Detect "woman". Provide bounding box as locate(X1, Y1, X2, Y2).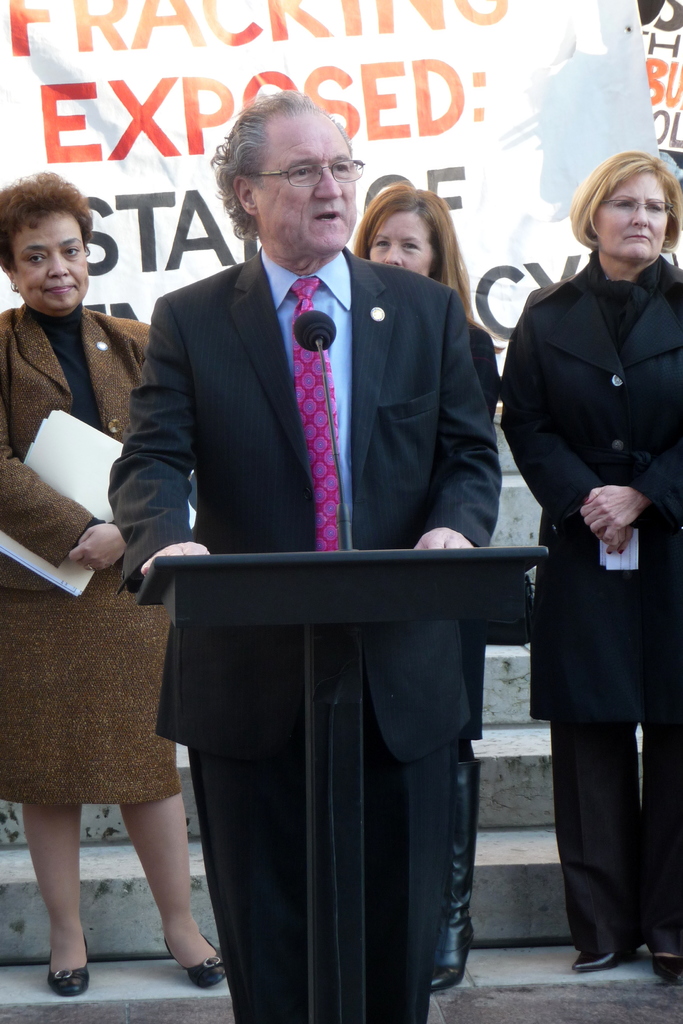
locate(0, 171, 227, 998).
